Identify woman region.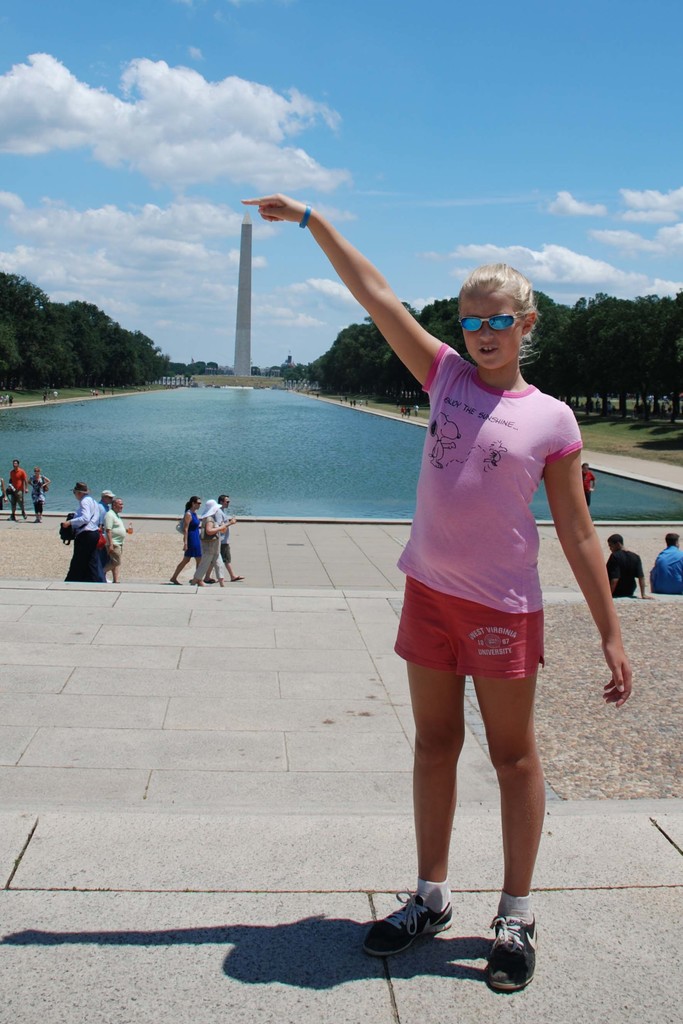
Region: [366, 259, 602, 982].
